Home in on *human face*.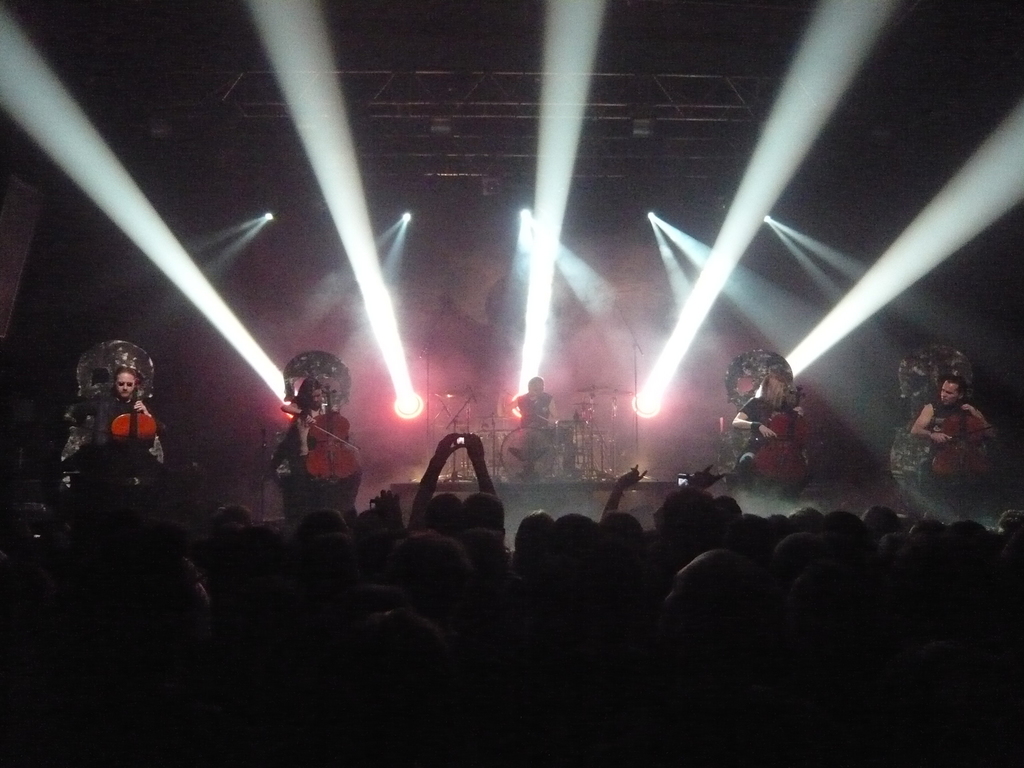
Homed in at 114 369 140 402.
